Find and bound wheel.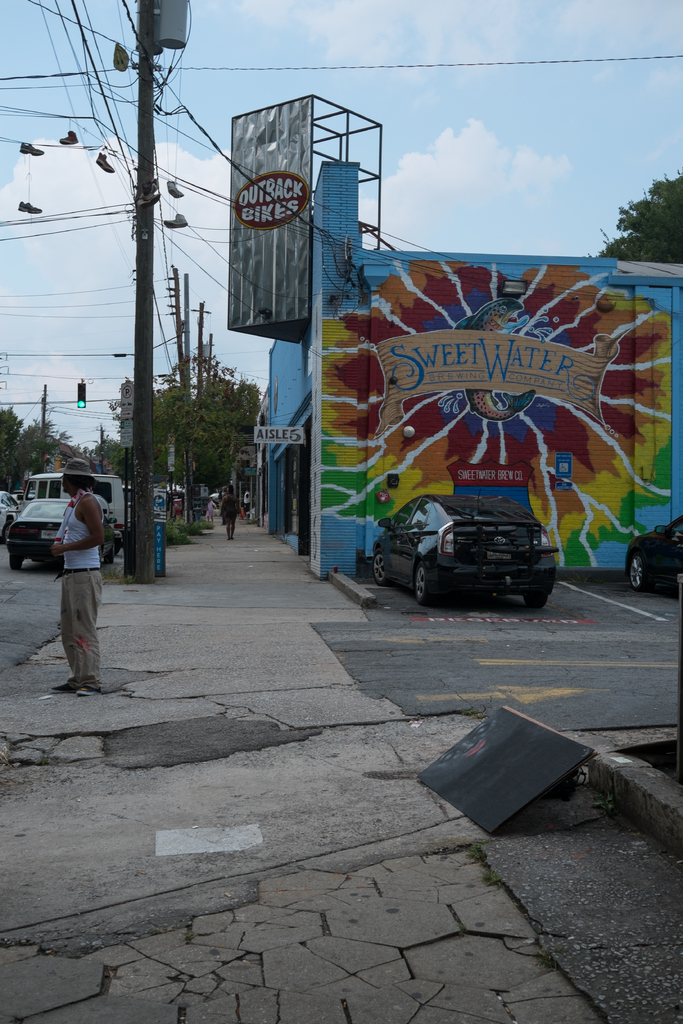
Bound: [left=418, top=563, right=439, bottom=605].
